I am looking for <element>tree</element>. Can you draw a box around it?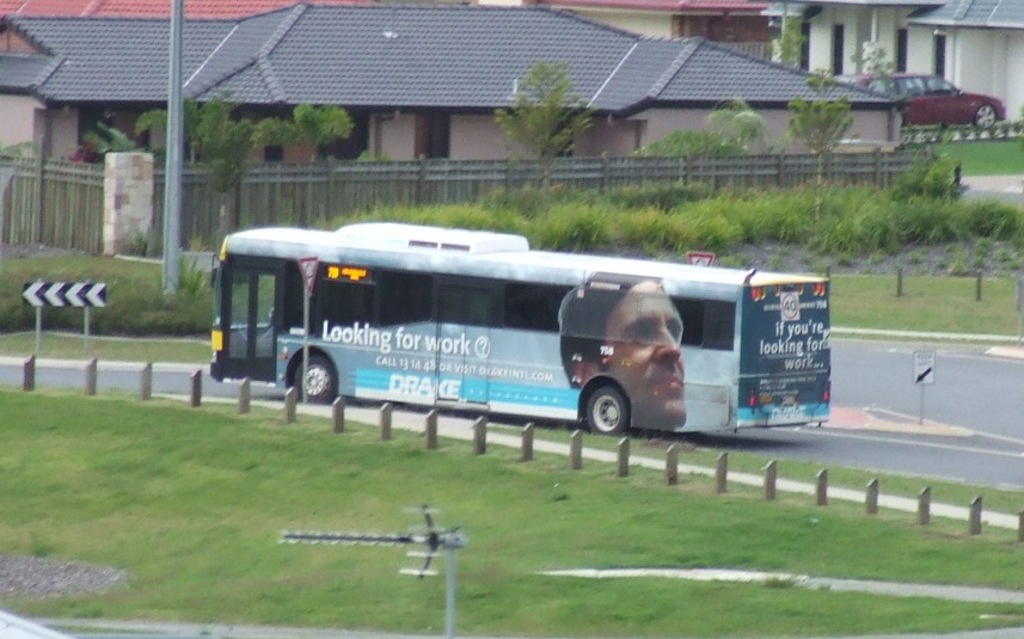
Sure, the bounding box is <bbox>290, 93, 356, 159</bbox>.
